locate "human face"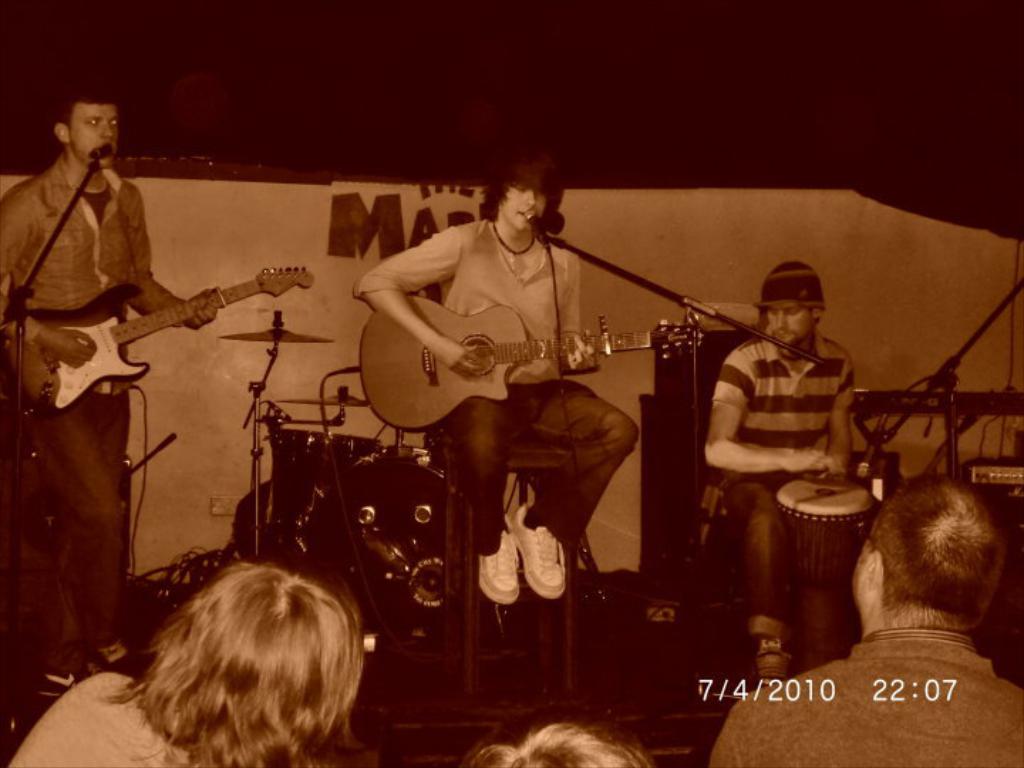
box(764, 302, 818, 350)
